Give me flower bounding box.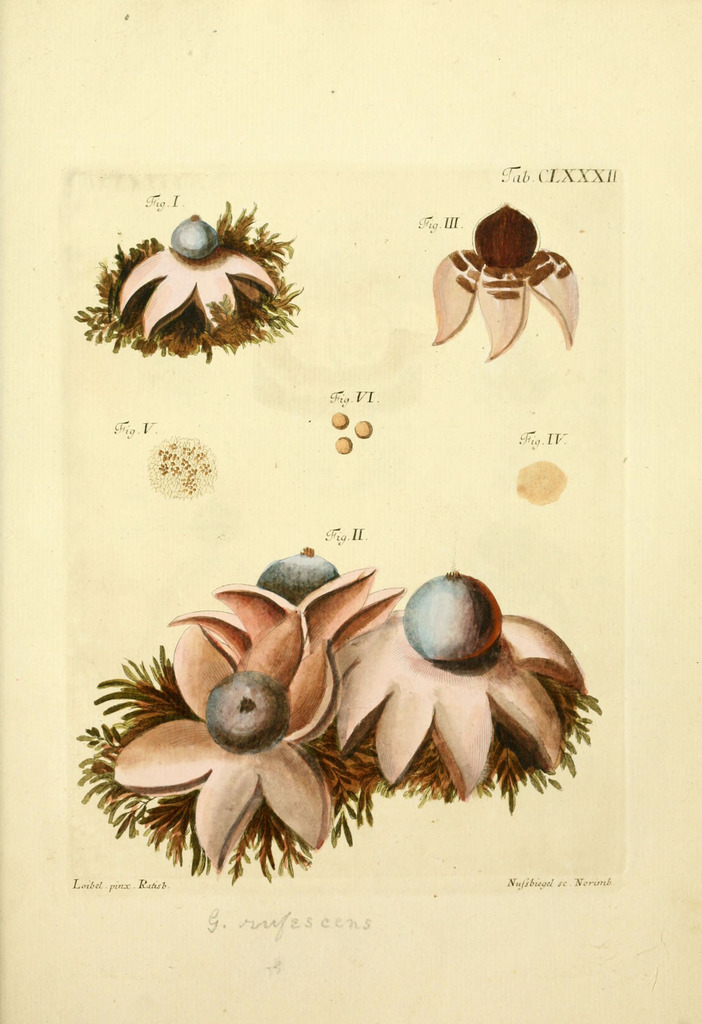
(x1=76, y1=560, x2=373, y2=855).
